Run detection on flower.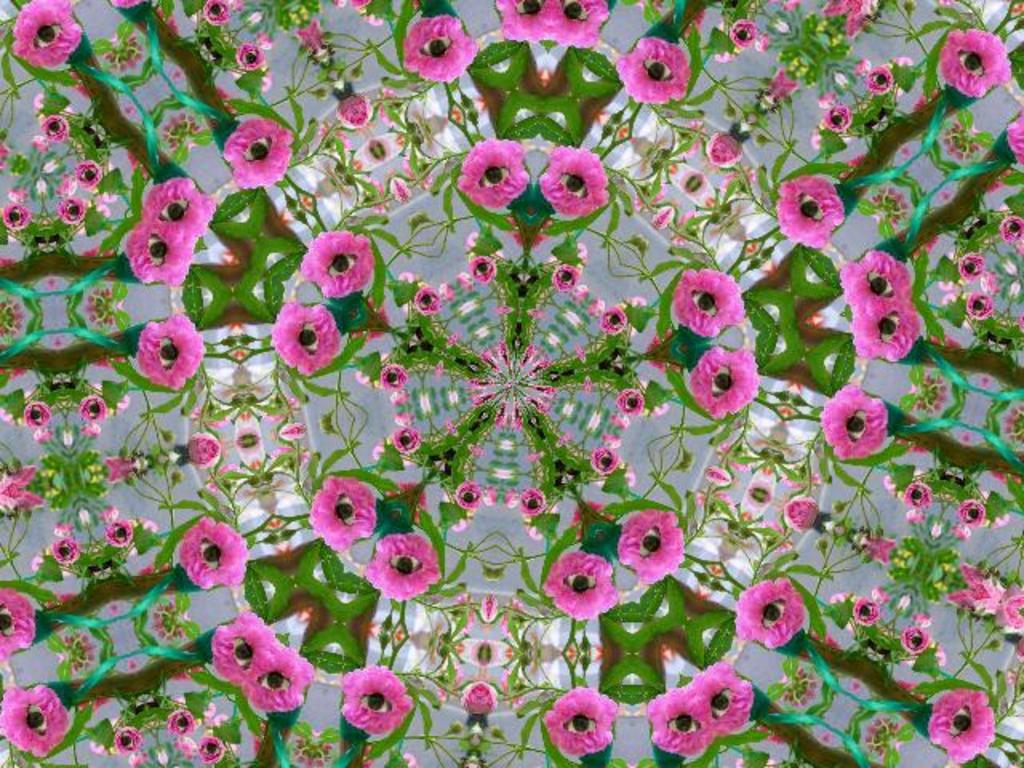
Result: 866, 61, 894, 98.
